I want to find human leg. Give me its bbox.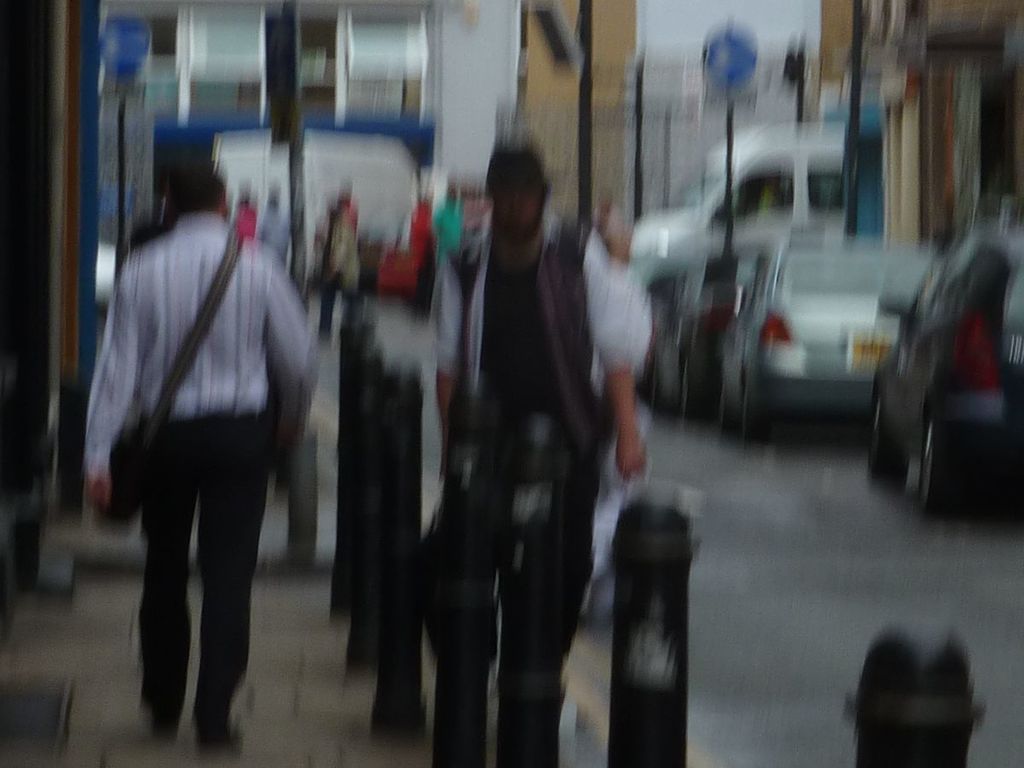
[497,425,597,767].
